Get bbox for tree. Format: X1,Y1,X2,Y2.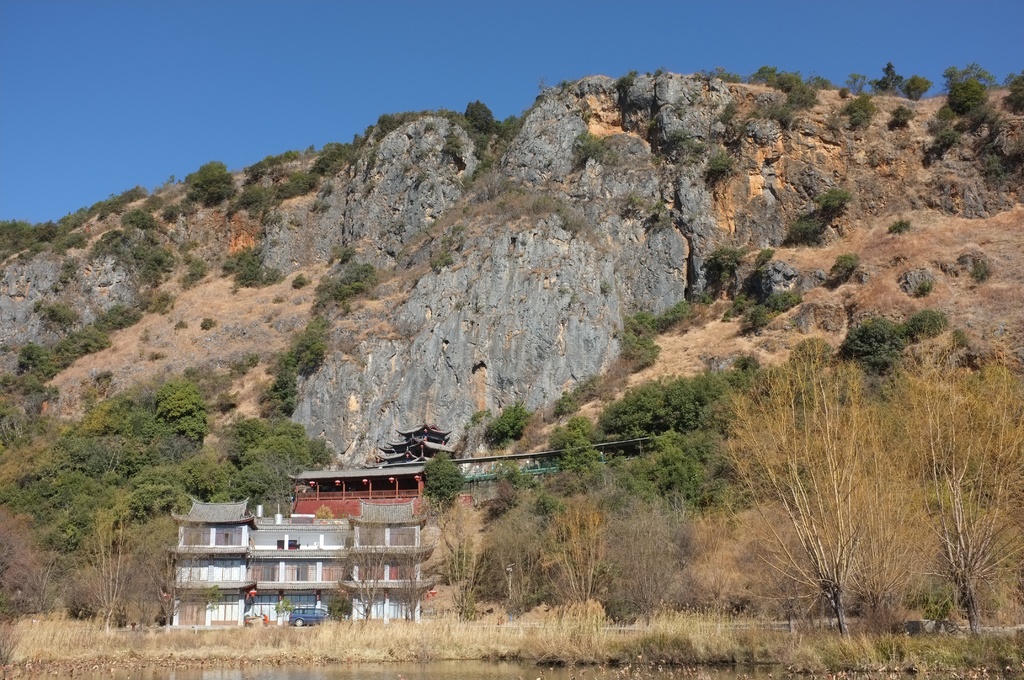
471,407,490,423.
